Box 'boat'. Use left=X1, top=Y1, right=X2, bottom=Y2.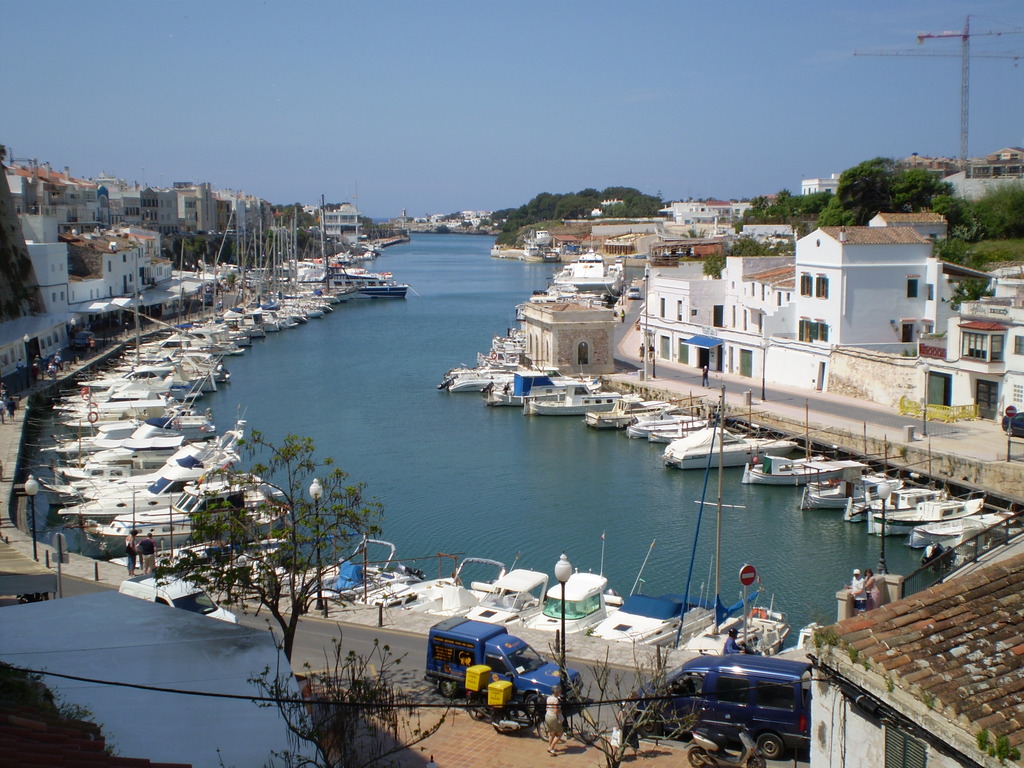
left=70, top=405, right=216, bottom=451.
